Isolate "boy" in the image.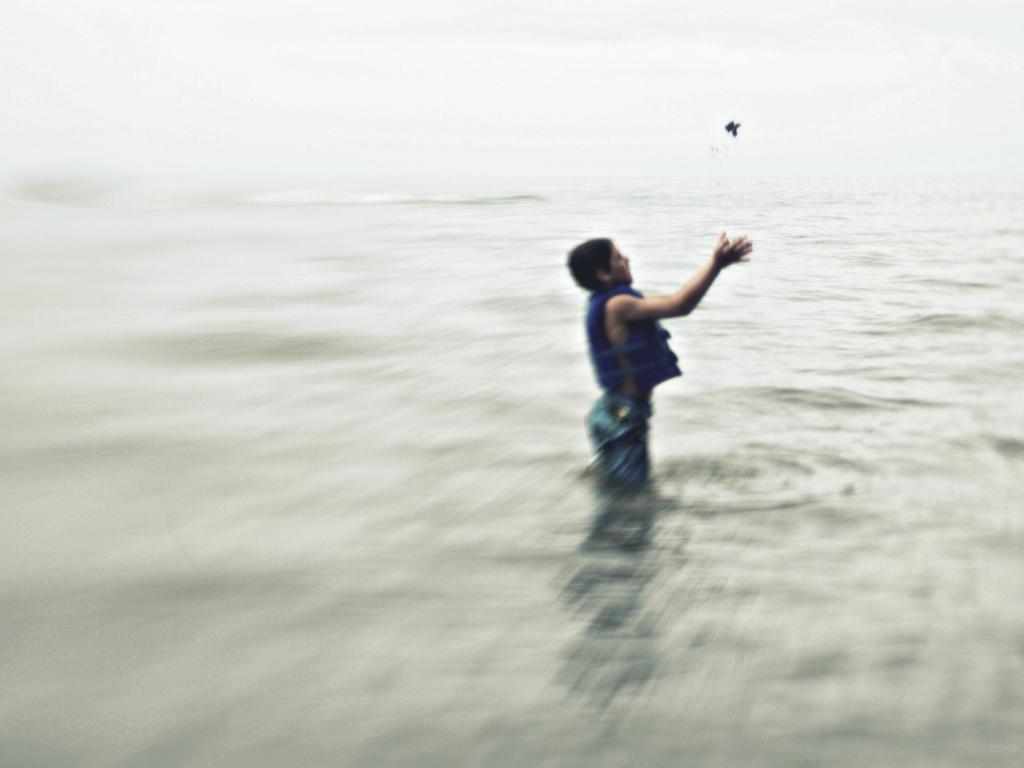
Isolated region: (left=543, top=219, right=758, bottom=496).
